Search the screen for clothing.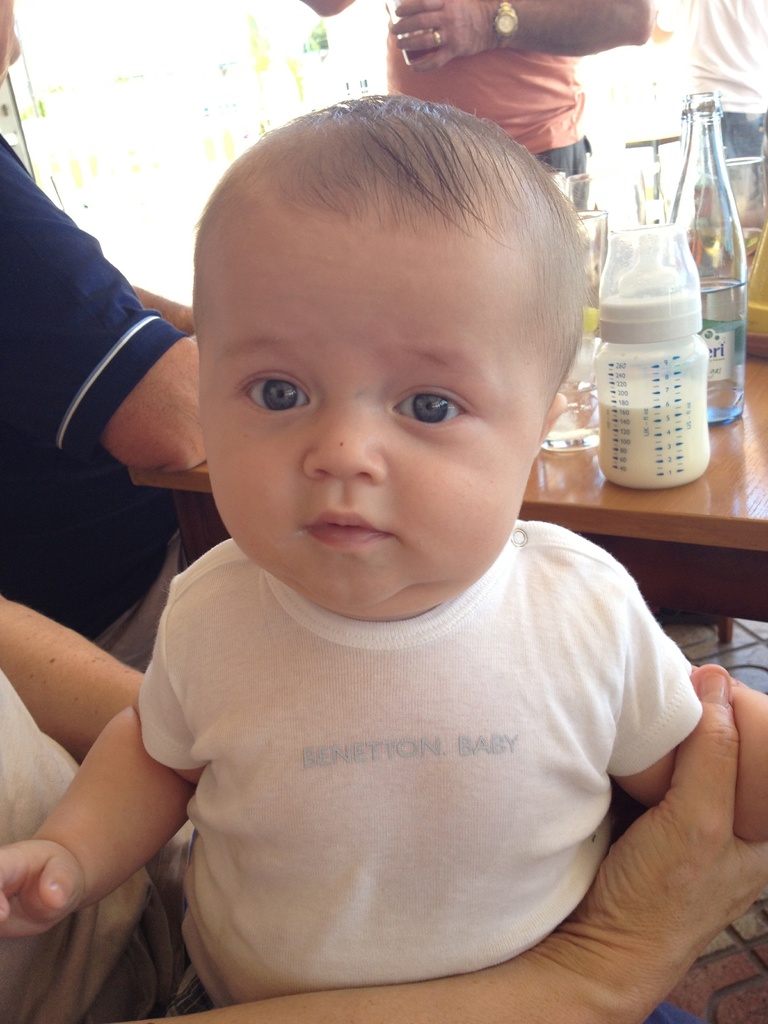
Found at [0,682,215,1023].
